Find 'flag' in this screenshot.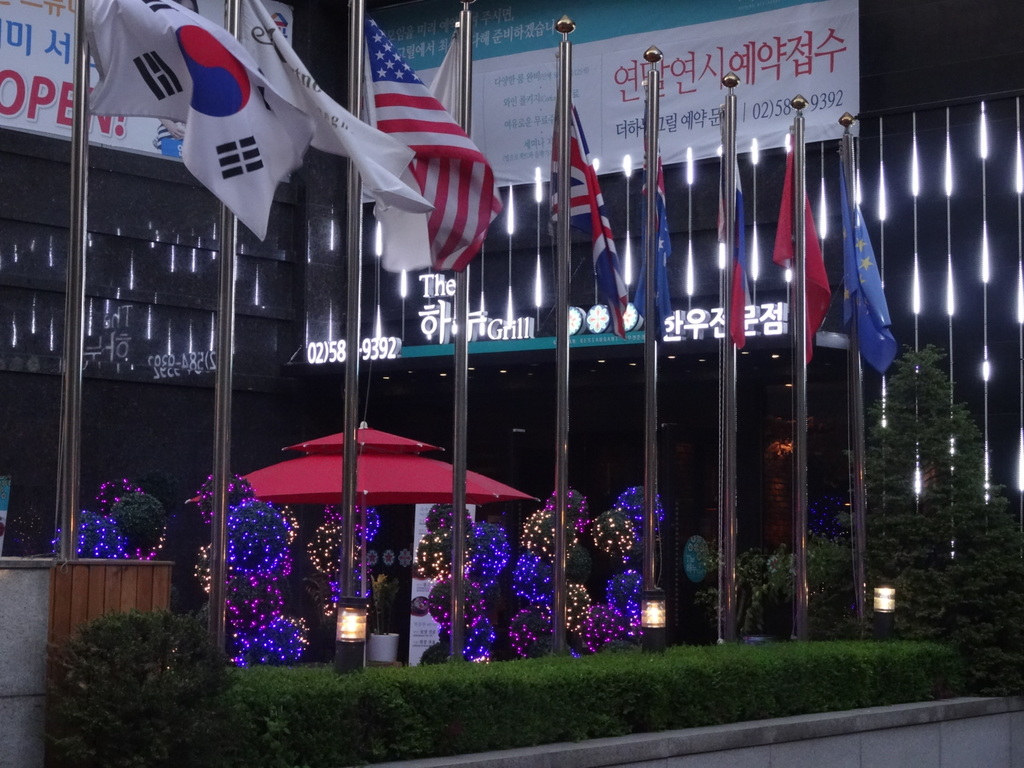
The bounding box for 'flag' is left=232, top=9, right=439, bottom=214.
